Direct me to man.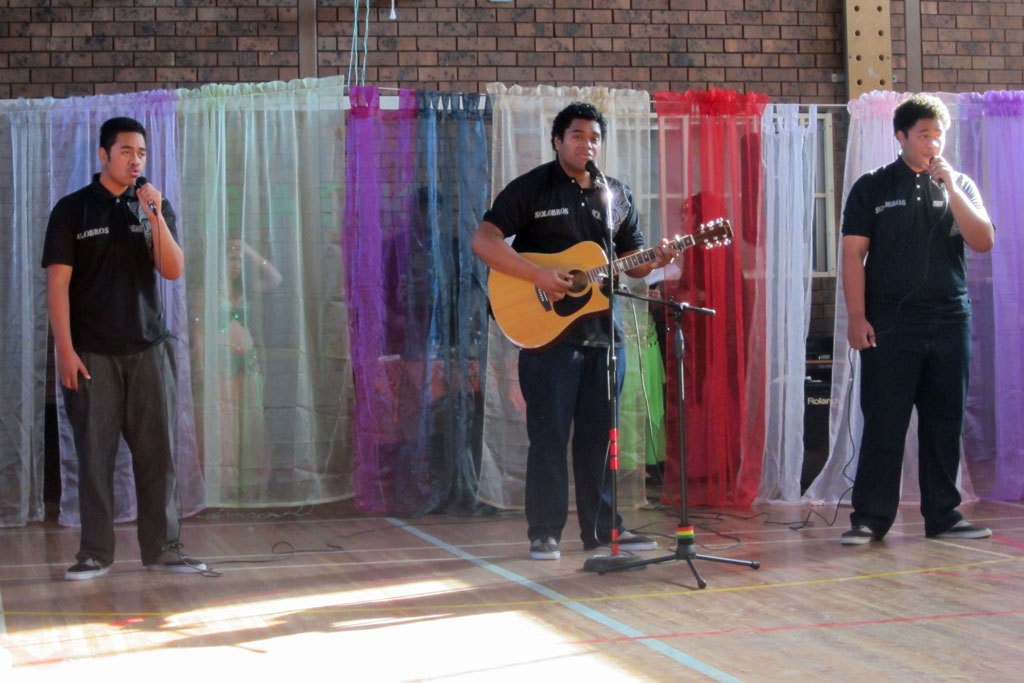
Direction: 39, 118, 209, 585.
